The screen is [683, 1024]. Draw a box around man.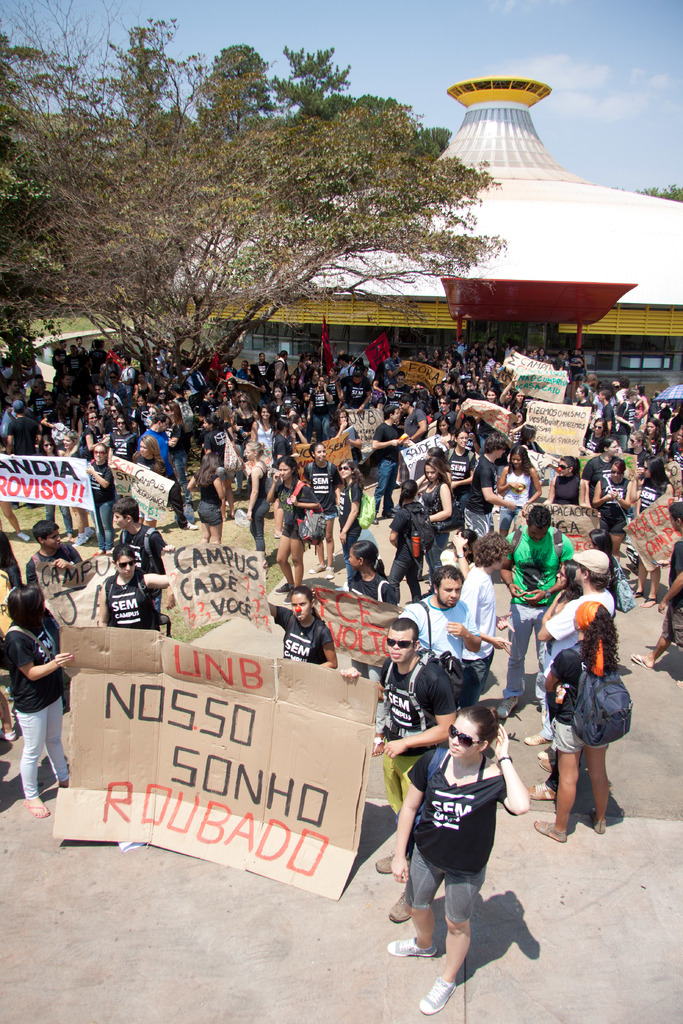
(x1=527, y1=548, x2=618, y2=803).
